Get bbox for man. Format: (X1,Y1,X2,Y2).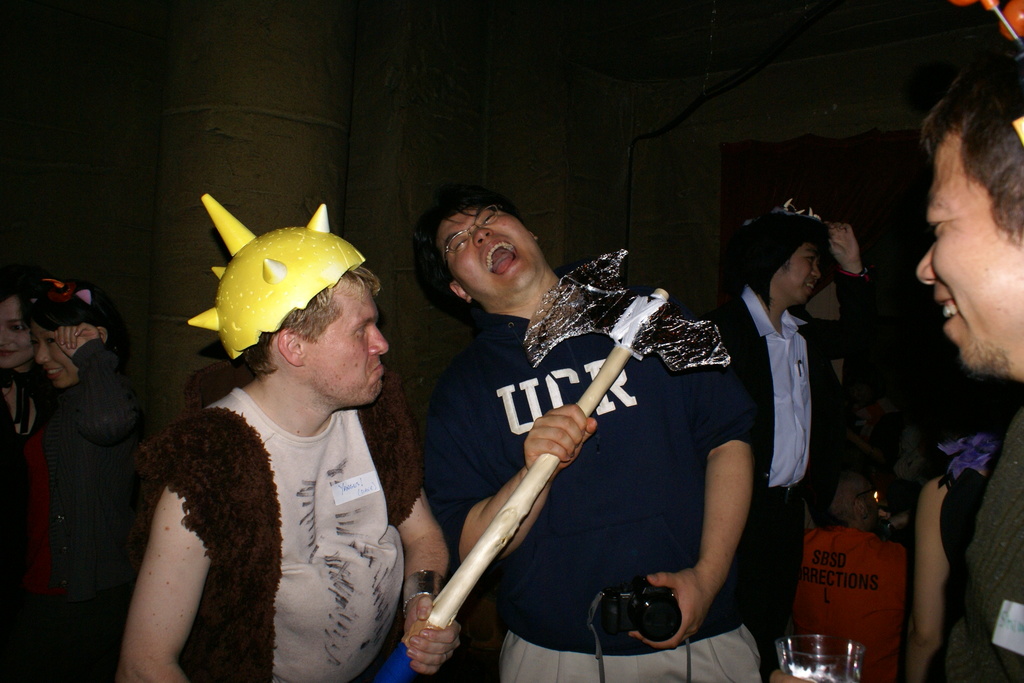
(425,198,780,682).
